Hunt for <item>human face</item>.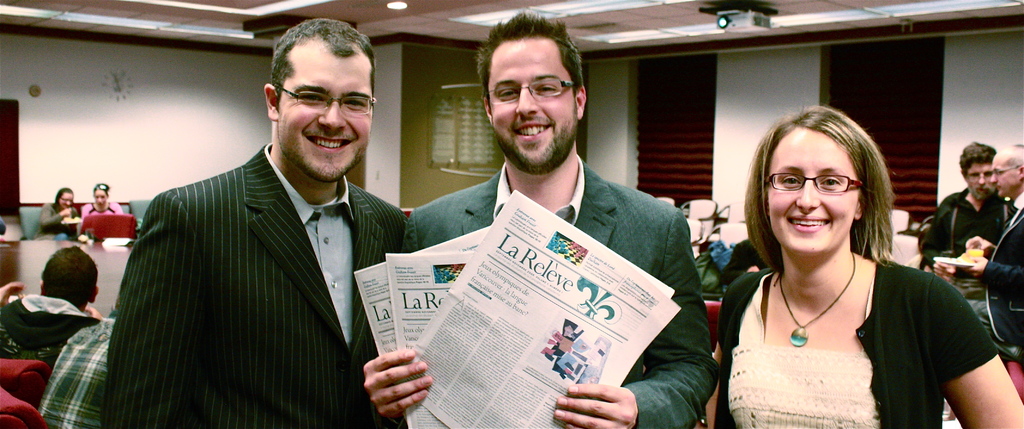
Hunted down at x1=765, y1=129, x2=861, y2=260.
